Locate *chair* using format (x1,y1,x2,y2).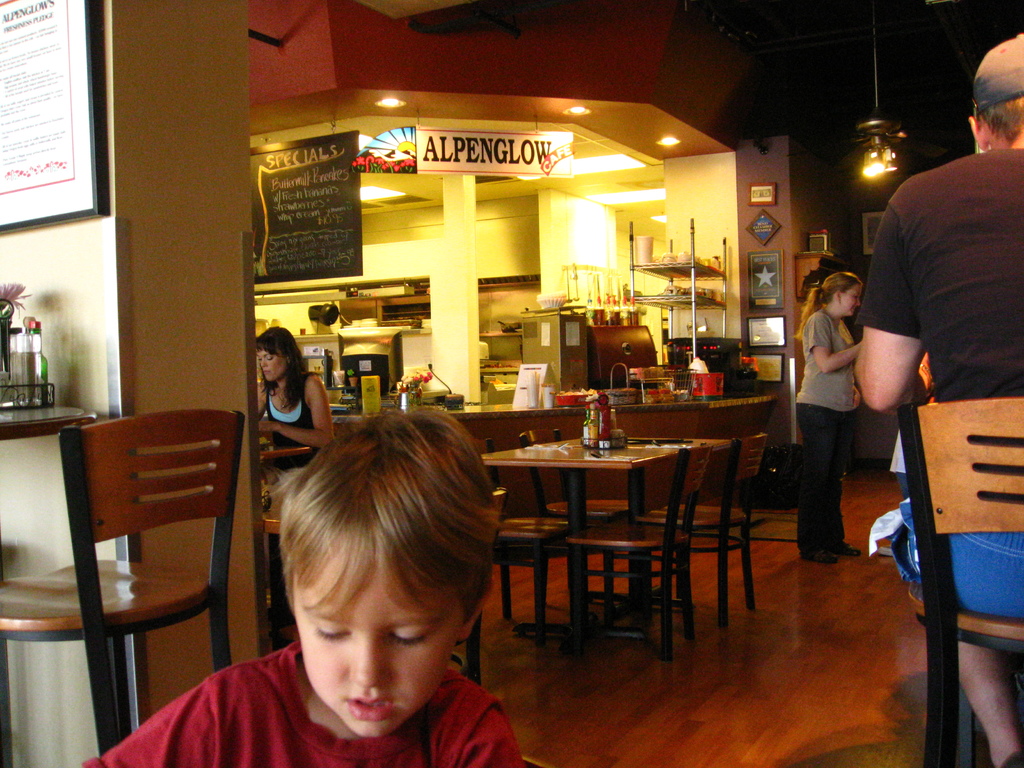
(519,426,655,620).
